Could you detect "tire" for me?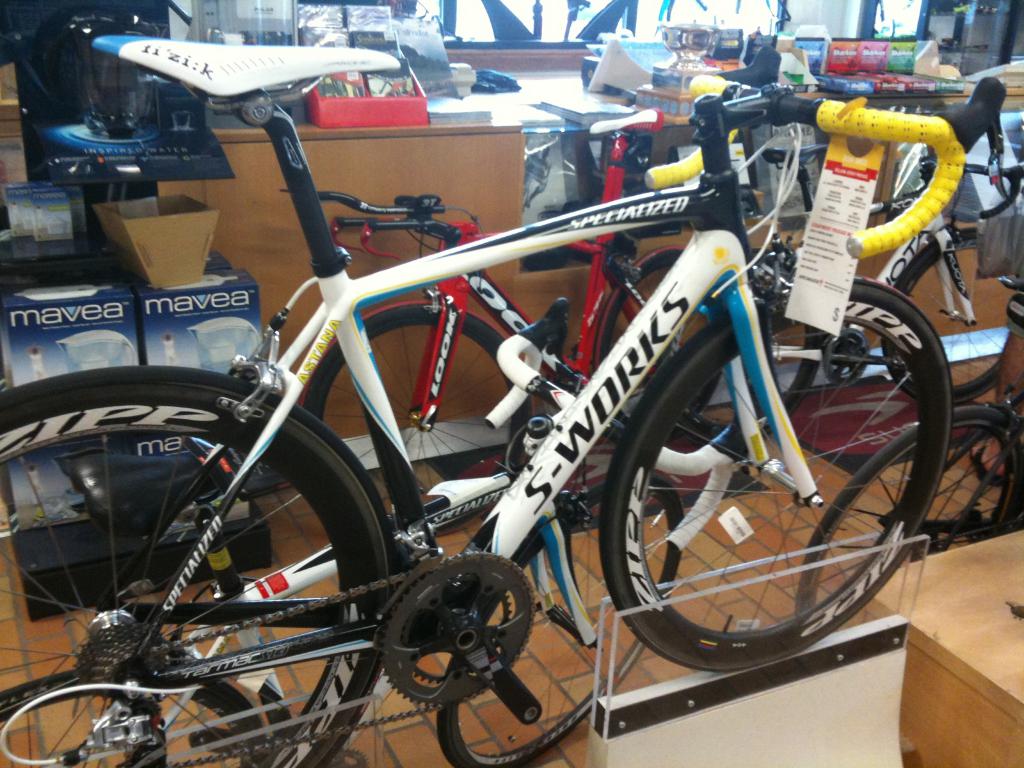
Detection result: 0/389/401/767.
